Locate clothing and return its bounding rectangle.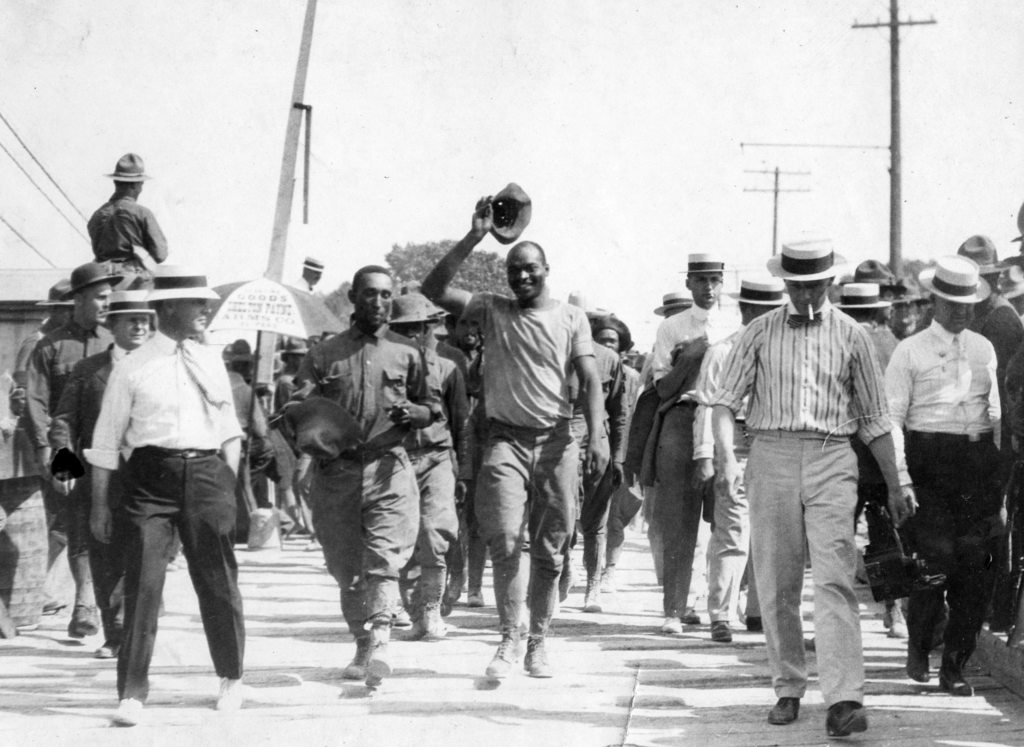
BBox(706, 312, 897, 701).
